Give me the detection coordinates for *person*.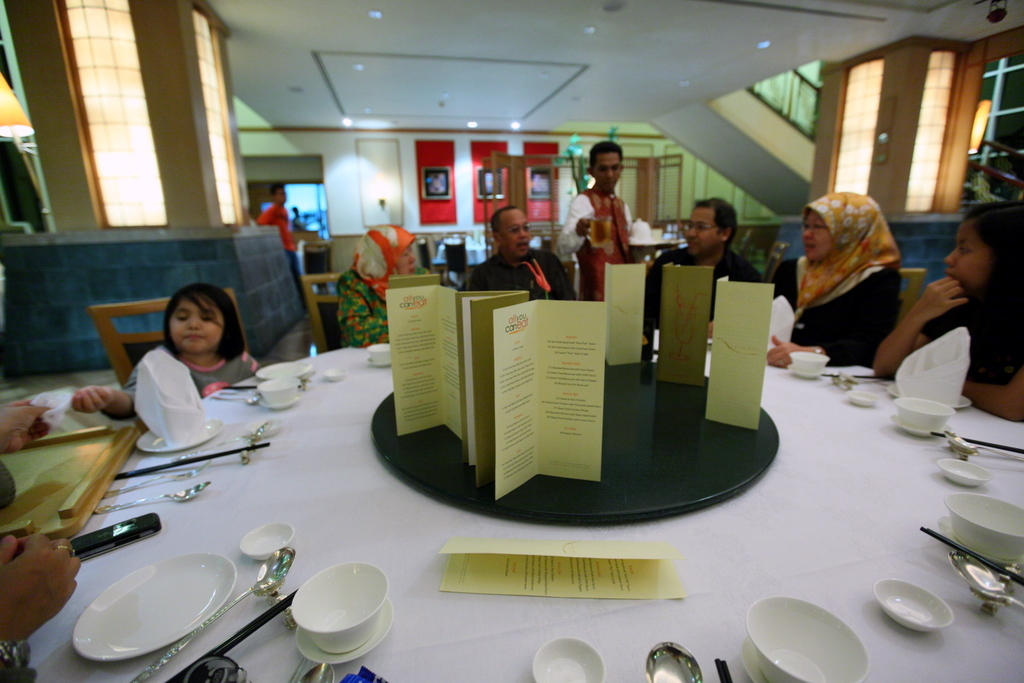
locate(649, 197, 764, 339).
